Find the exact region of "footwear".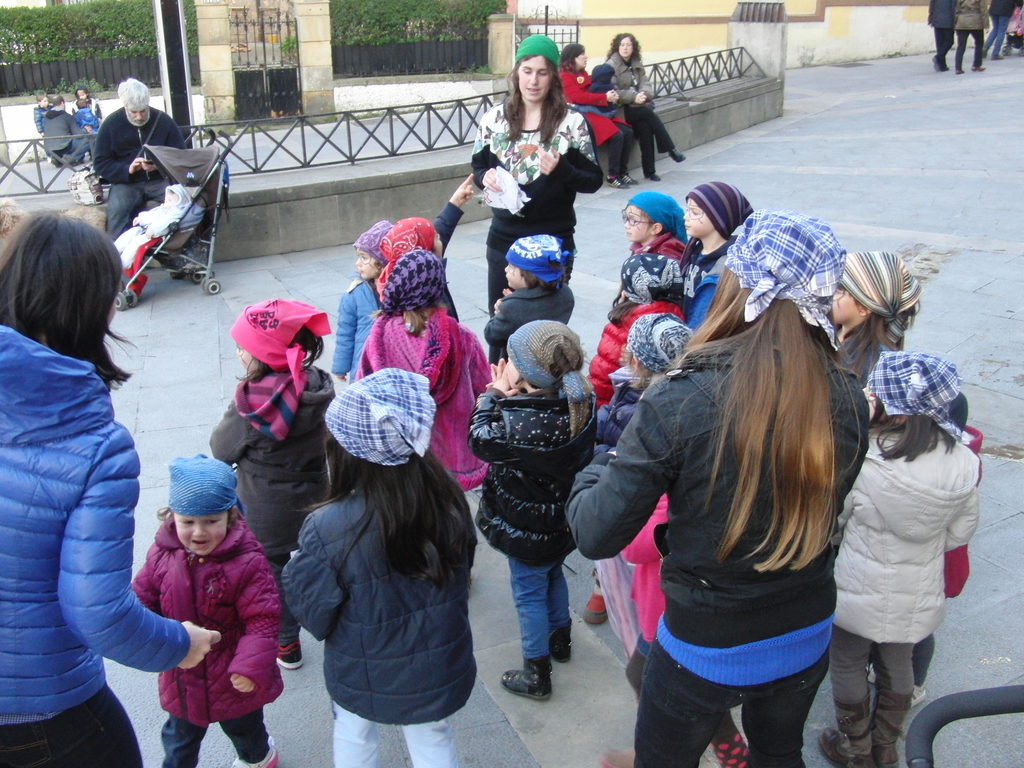
Exact region: x1=548 y1=621 x2=574 y2=663.
